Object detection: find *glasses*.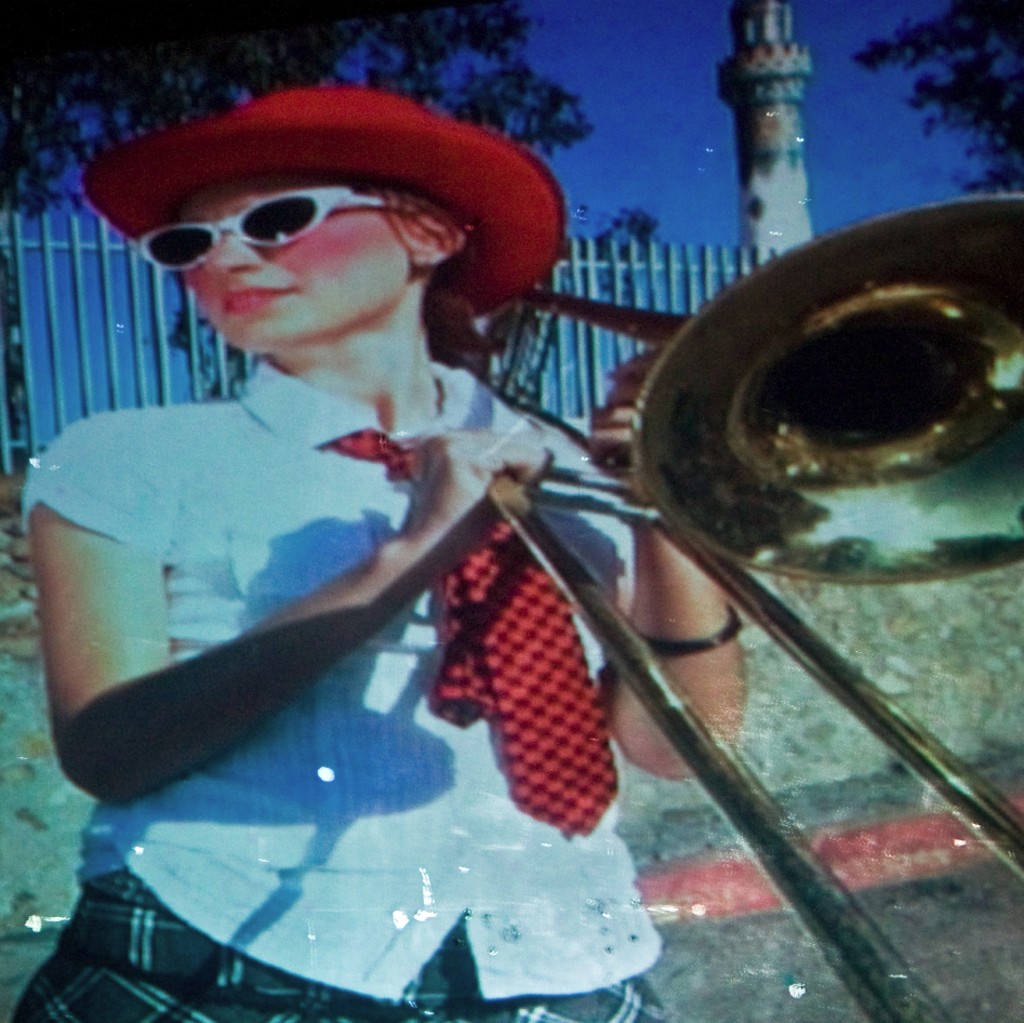
x1=92, y1=169, x2=479, y2=280.
